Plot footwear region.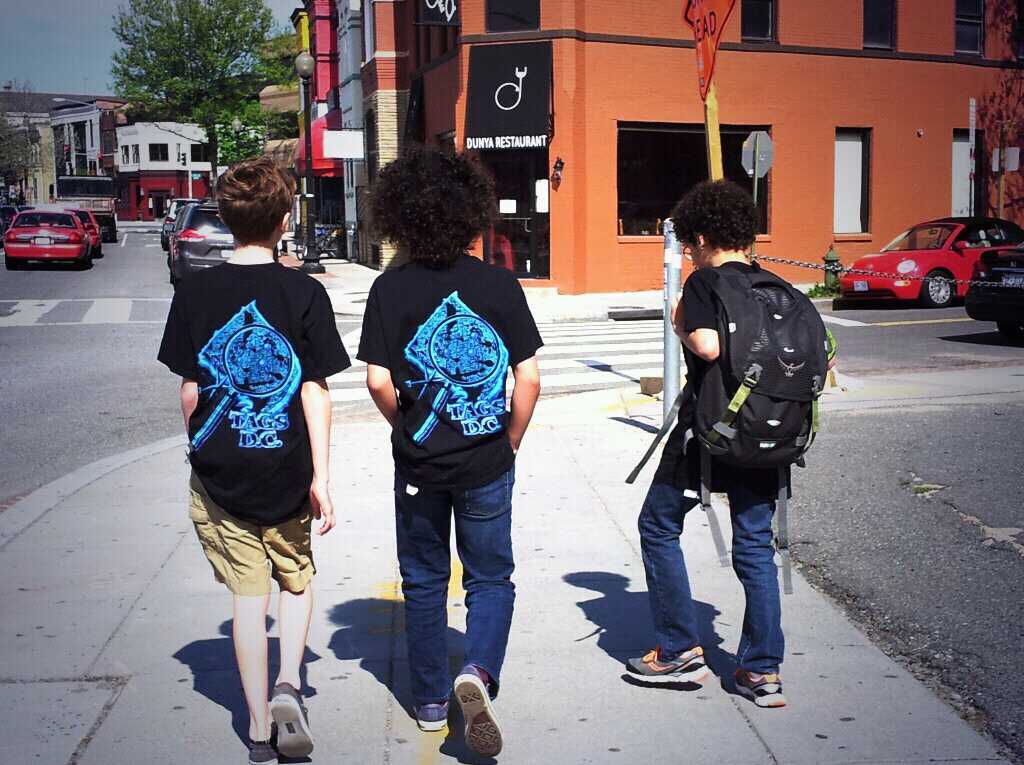
Plotted at 274:681:315:760.
